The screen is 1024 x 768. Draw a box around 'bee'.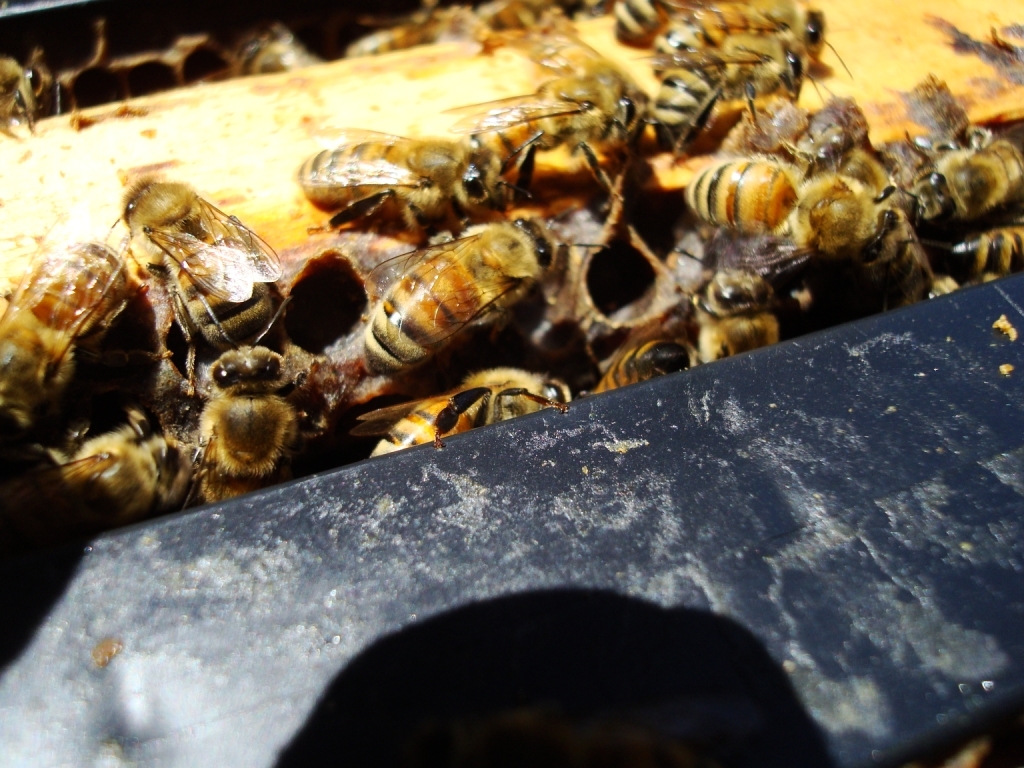
l=213, t=26, r=314, b=92.
